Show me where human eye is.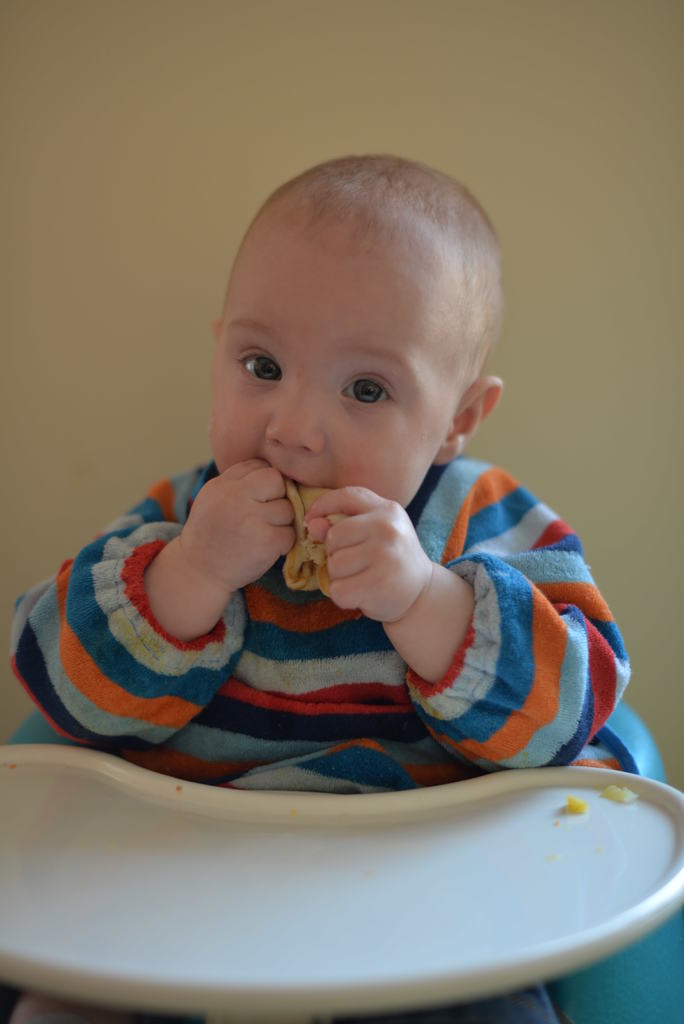
human eye is at left=340, top=367, right=403, bottom=412.
